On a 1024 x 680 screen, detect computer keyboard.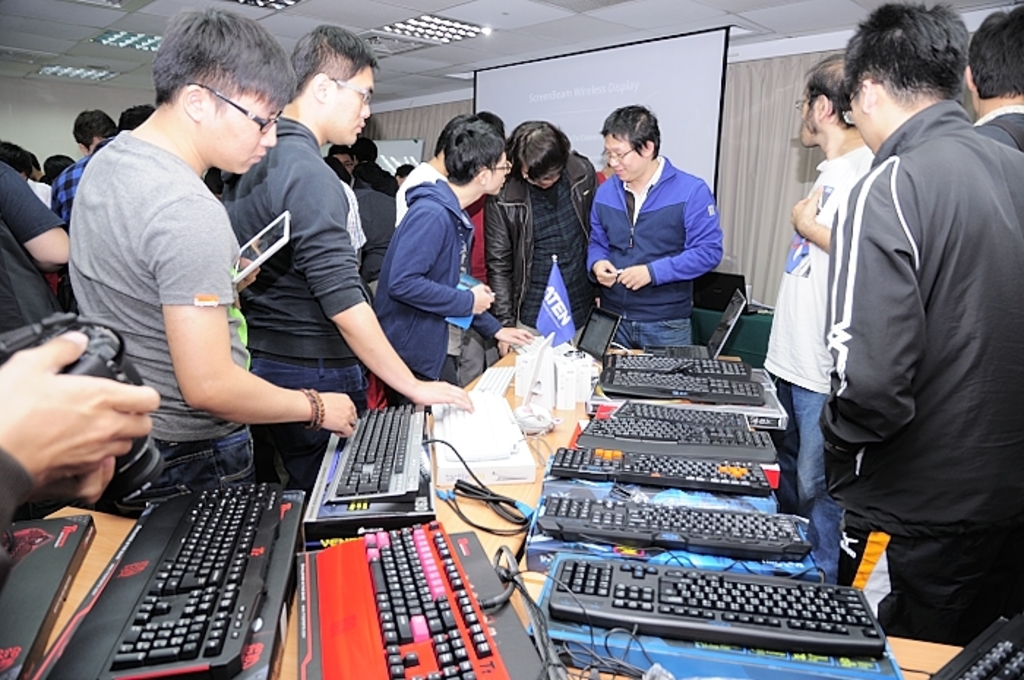
bbox=(609, 395, 750, 431).
